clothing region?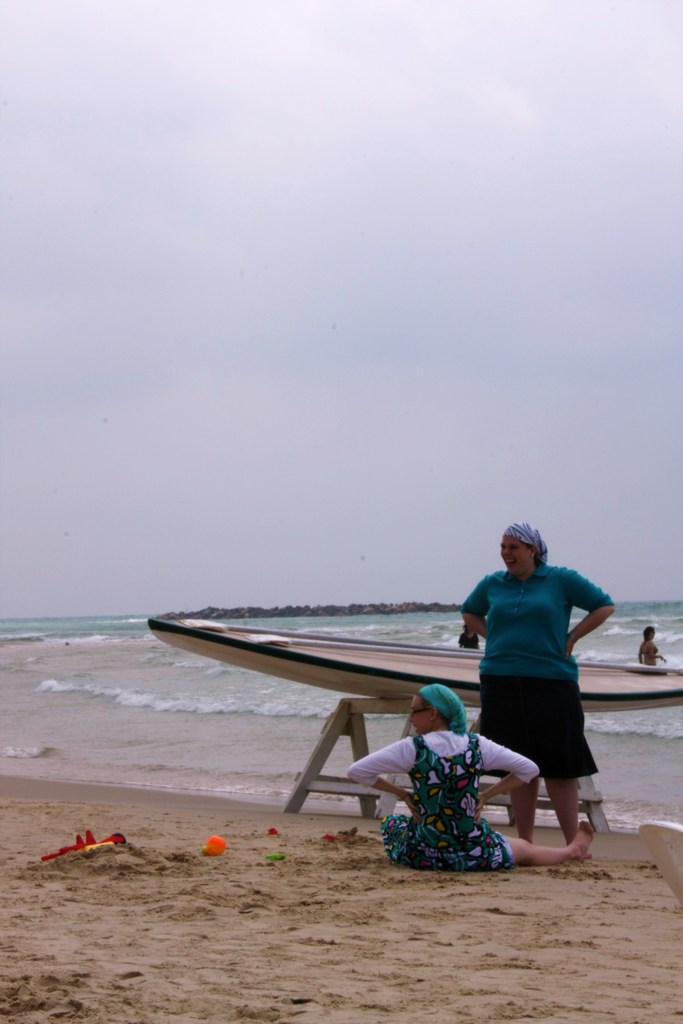
box=[346, 713, 535, 861]
